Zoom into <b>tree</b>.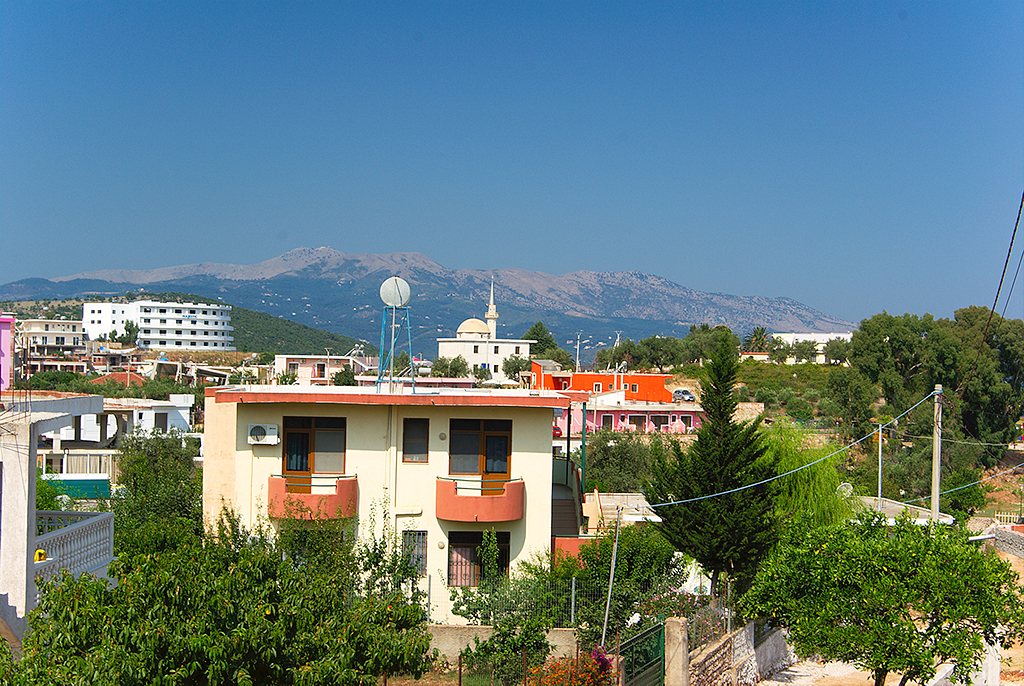
Zoom target: select_region(559, 513, 674, 649).
